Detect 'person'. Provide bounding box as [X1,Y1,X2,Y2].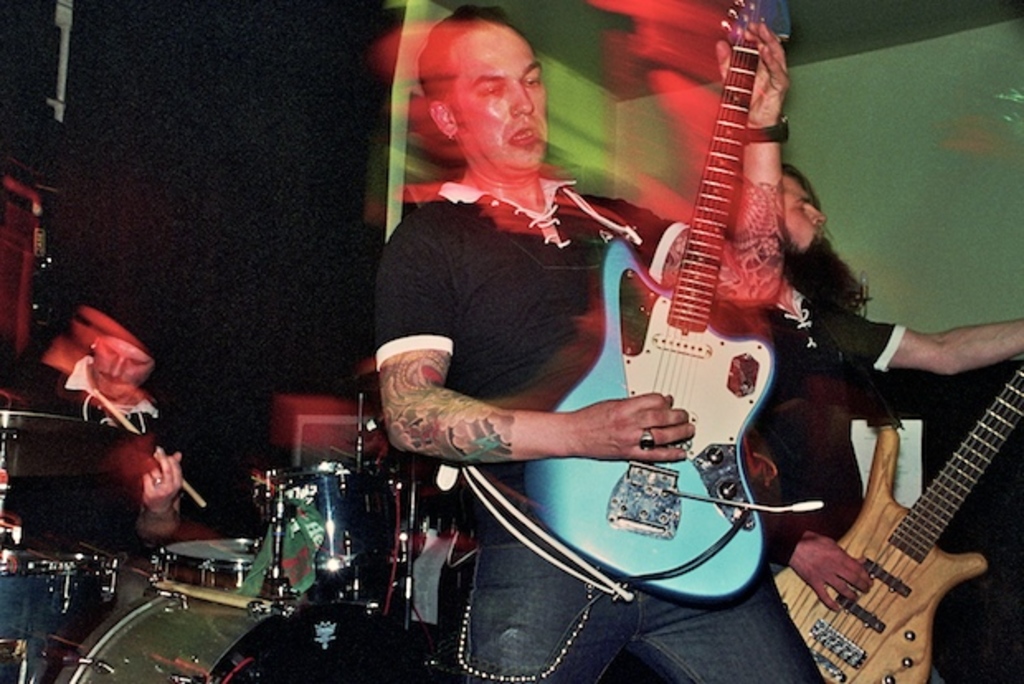
[420,0,837,651].
